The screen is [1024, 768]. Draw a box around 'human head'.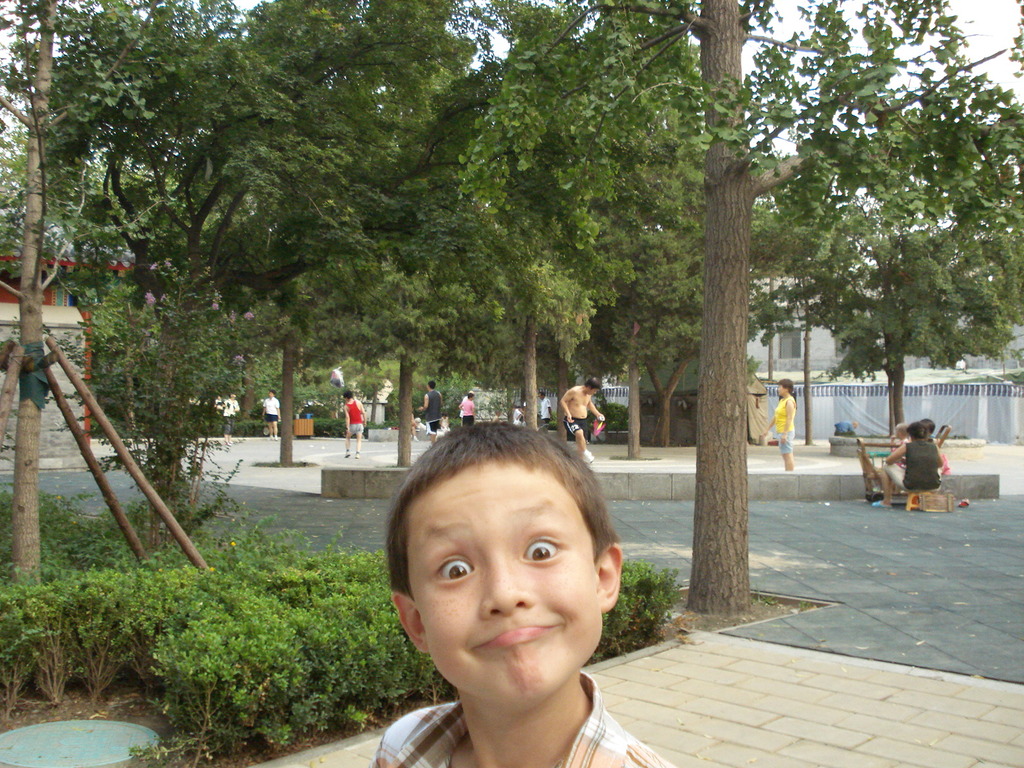
<bbox>584, 378, 602, 398</bbox>.
